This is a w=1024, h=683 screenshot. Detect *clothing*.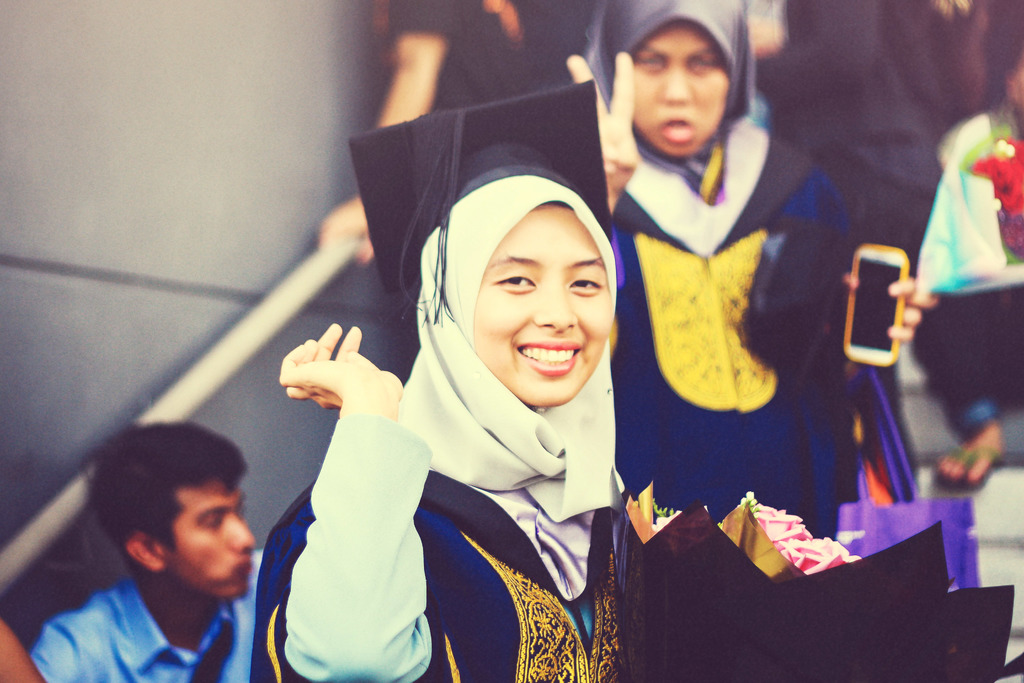
crop(905, 105, 1023, 443).
